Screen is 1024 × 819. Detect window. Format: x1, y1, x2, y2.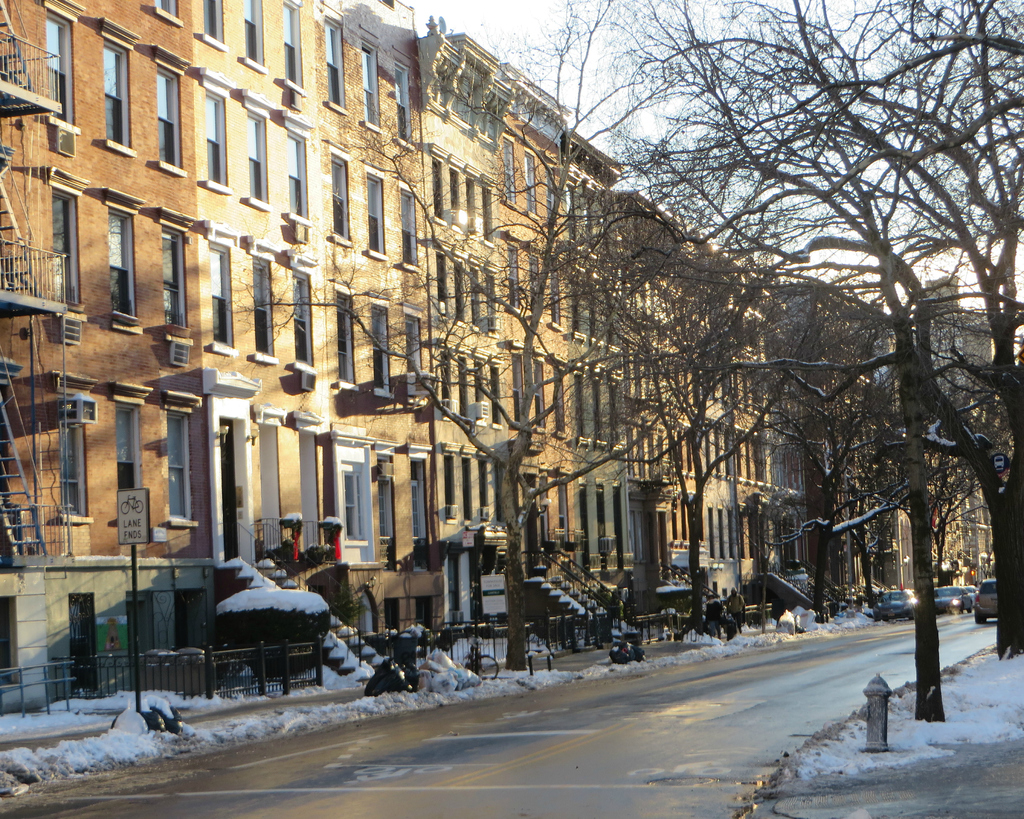
379, 441, 399, 568.
